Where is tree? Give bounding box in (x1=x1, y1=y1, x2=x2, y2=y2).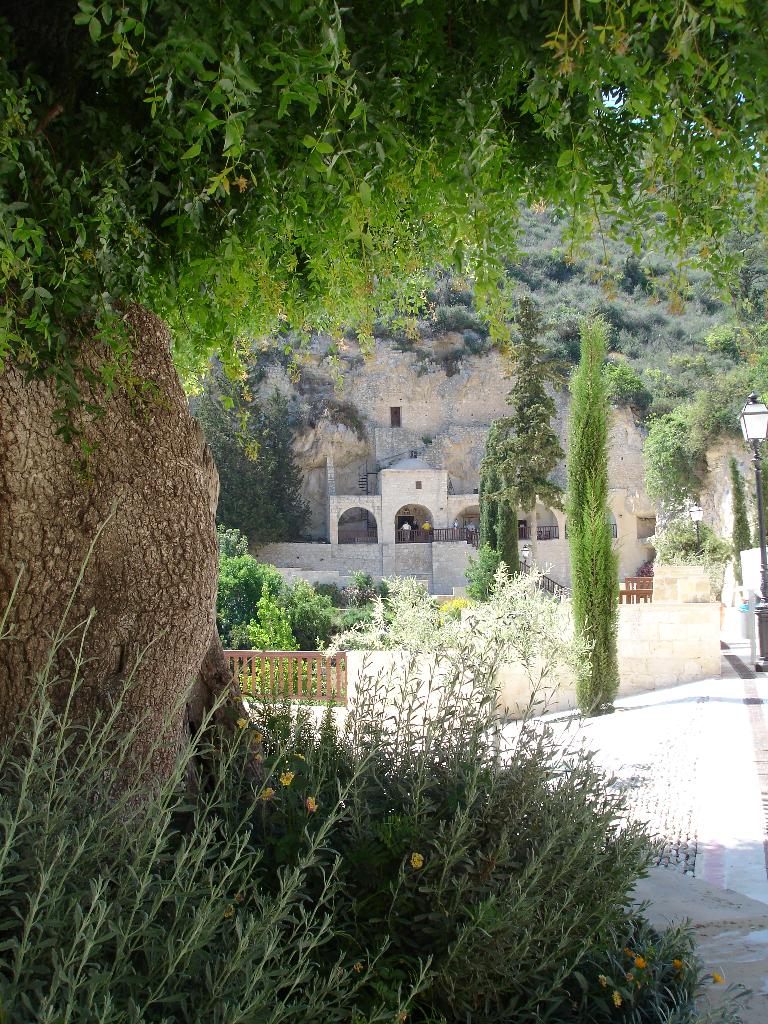
(x1=723, y1=458, x2=762, y2=557).
